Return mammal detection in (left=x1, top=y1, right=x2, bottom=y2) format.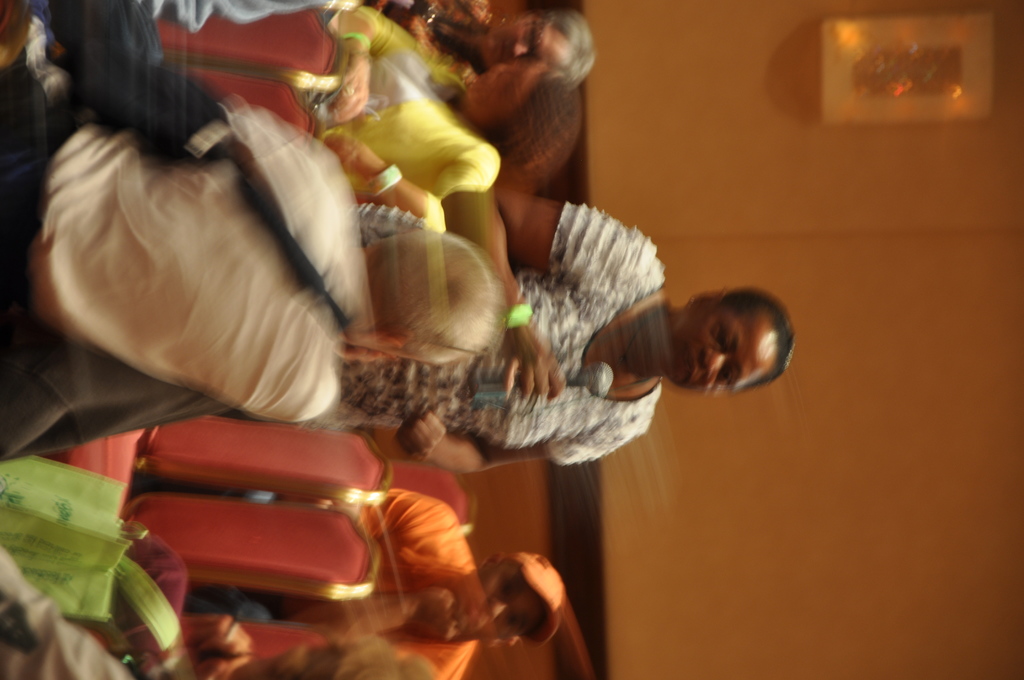
(left=33, top=0, right=328, bottom=88).
